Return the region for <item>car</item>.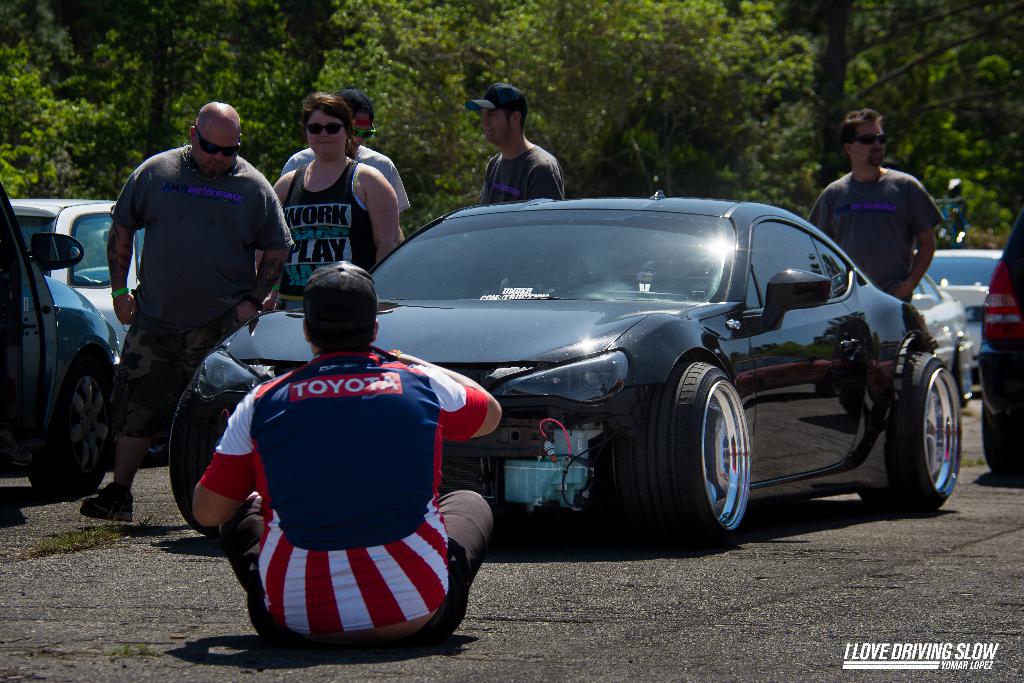
0, 185, 124, 502.
